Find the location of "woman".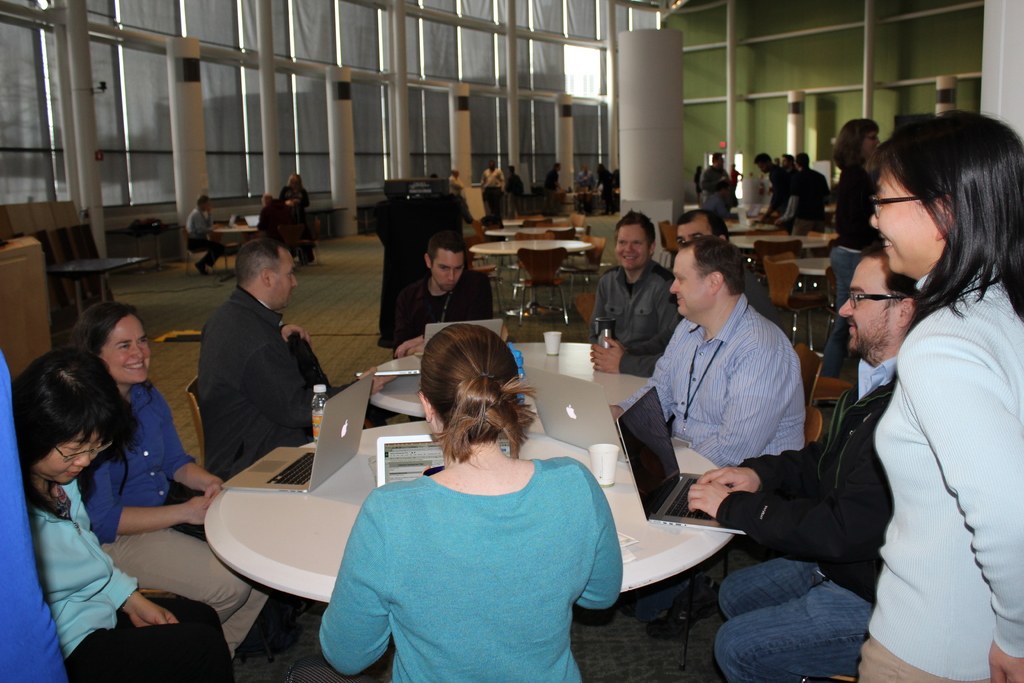
Location: [x1=312, y1=320, x2=623, y2=682].
